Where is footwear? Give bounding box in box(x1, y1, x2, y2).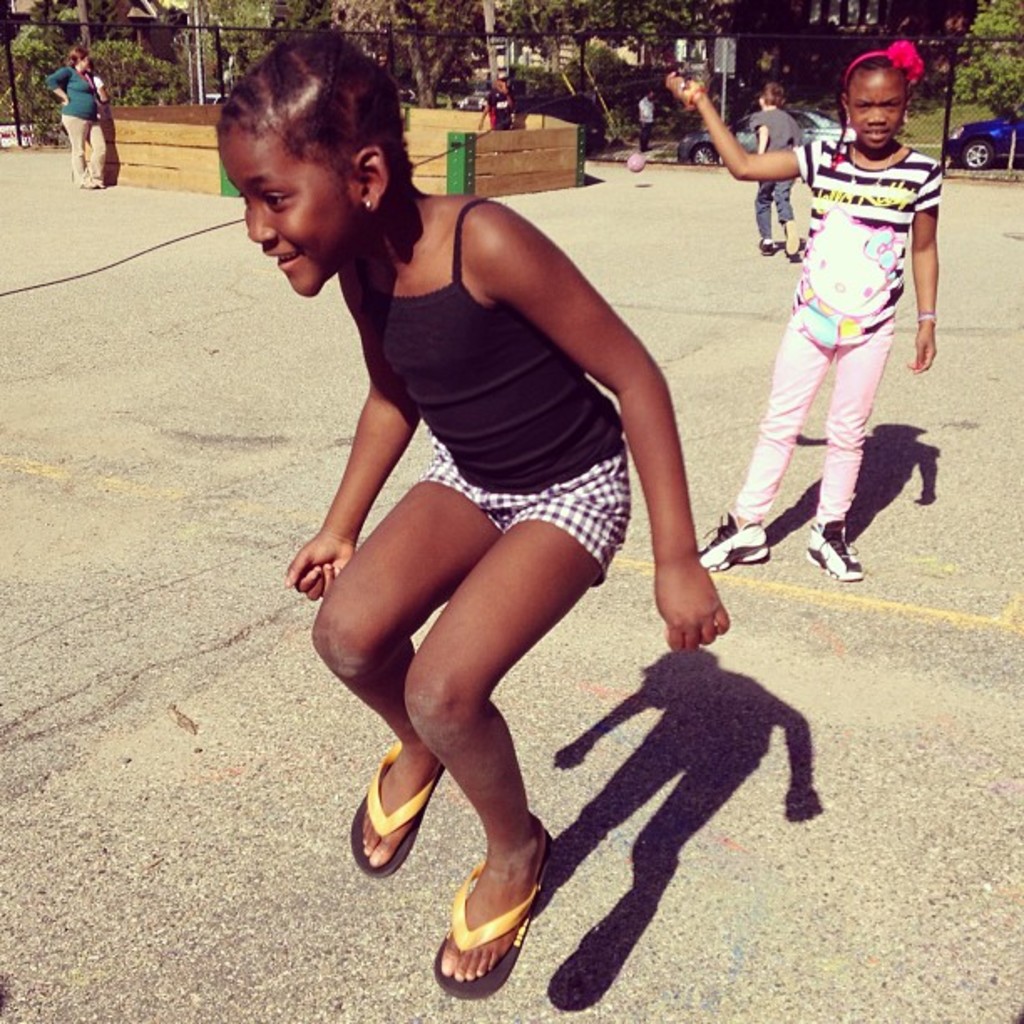
box(85, 166, 107, 186).
